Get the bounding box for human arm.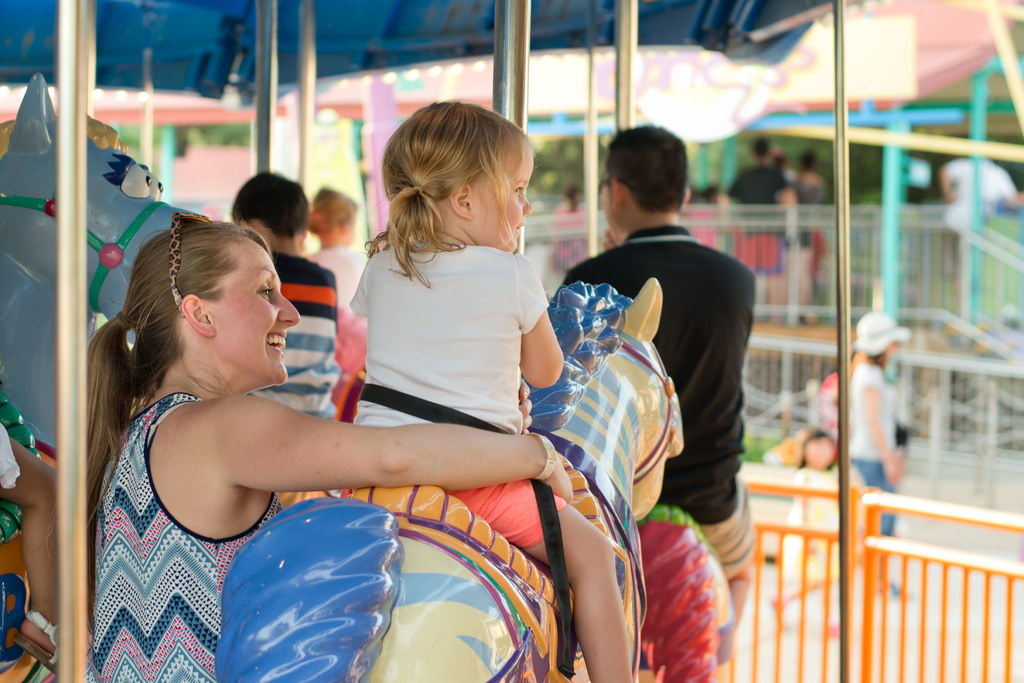
x1=351 y1=251 x2=387 y2=333.
